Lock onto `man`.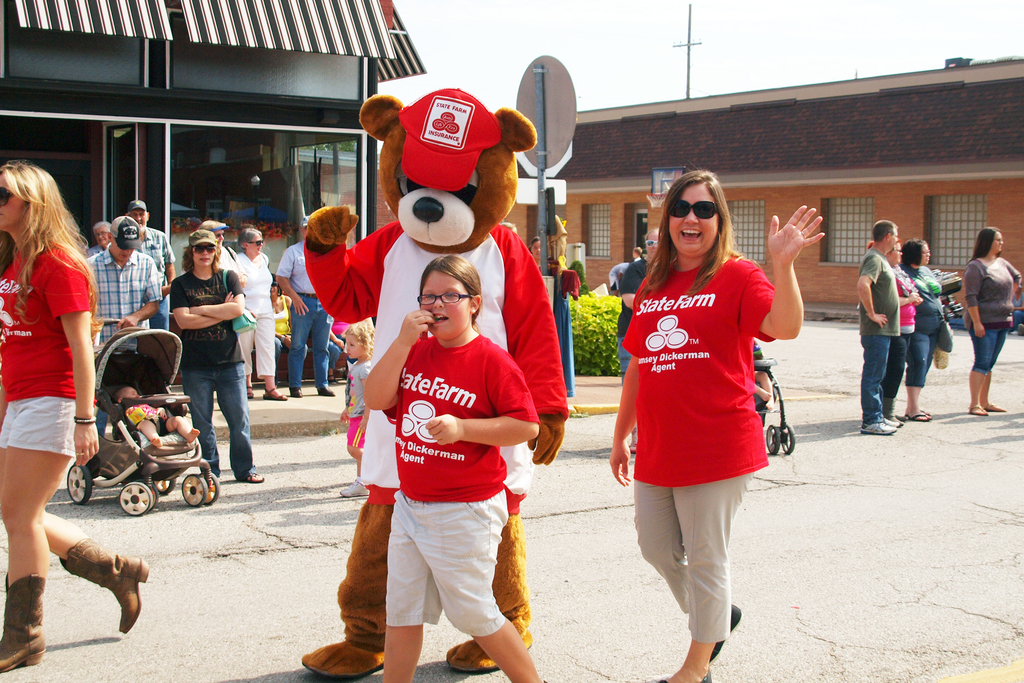
Locked: 860/214/895/436.
